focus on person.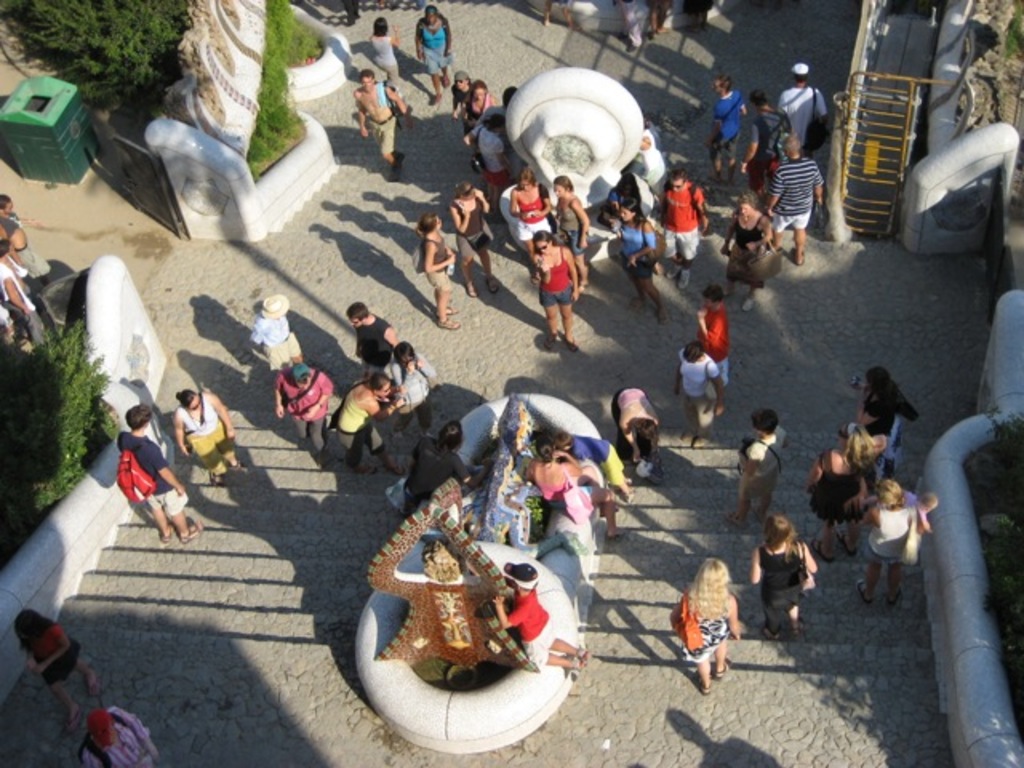
Focused at [x1=416, y1=213, x2=462, y2=328].
